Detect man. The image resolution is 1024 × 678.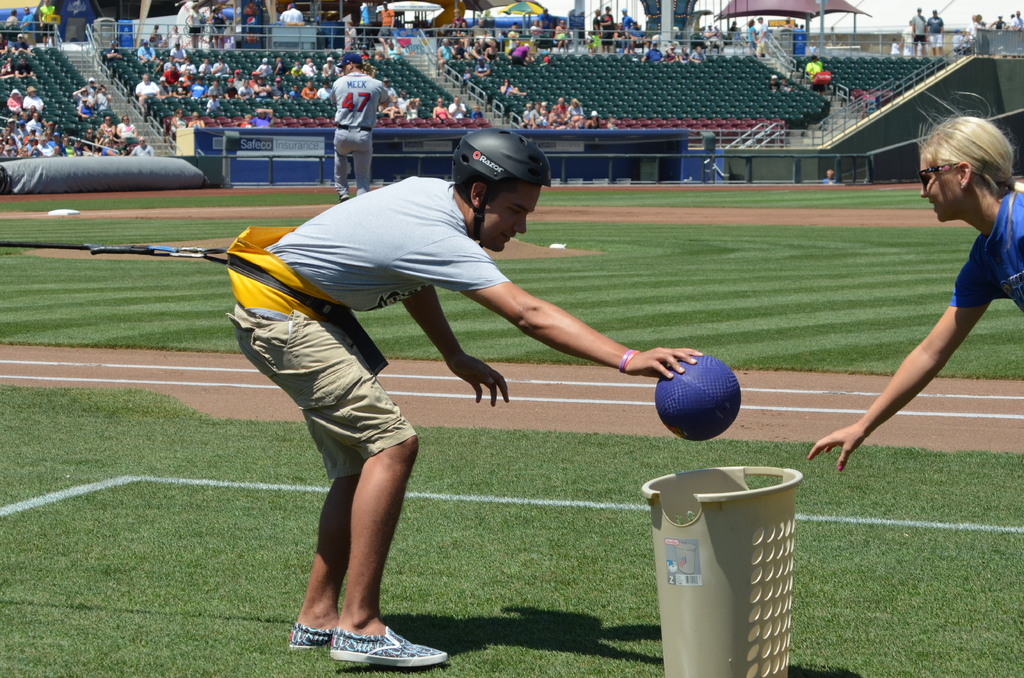
(1011,8,1023,29).
